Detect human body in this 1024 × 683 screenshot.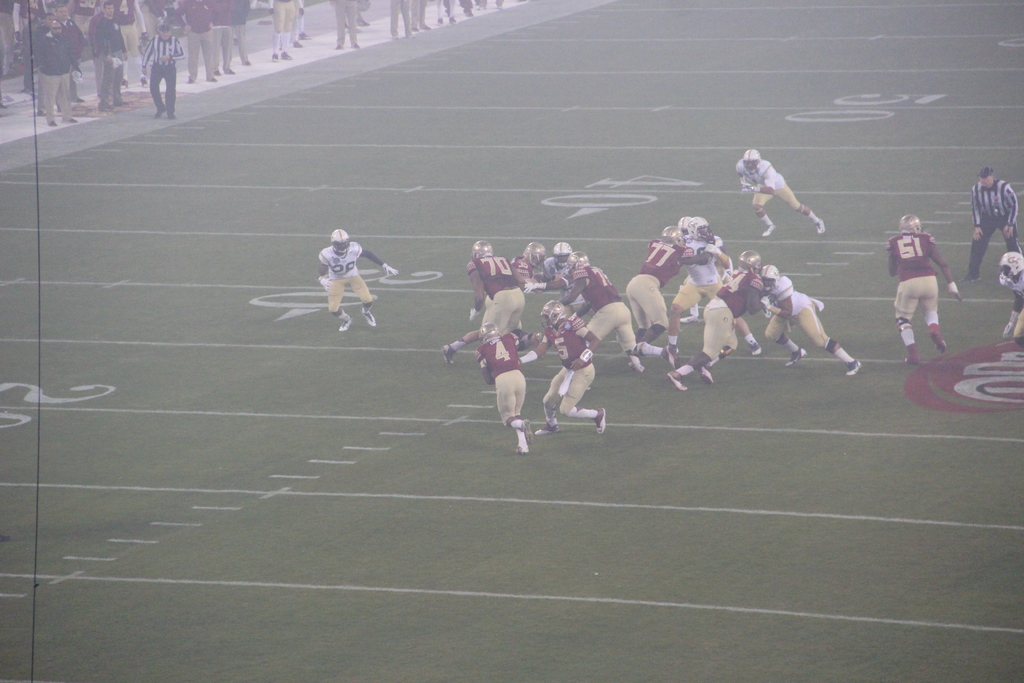
Detection: [x1=965, y1=169, x2=1015, y2=278].
